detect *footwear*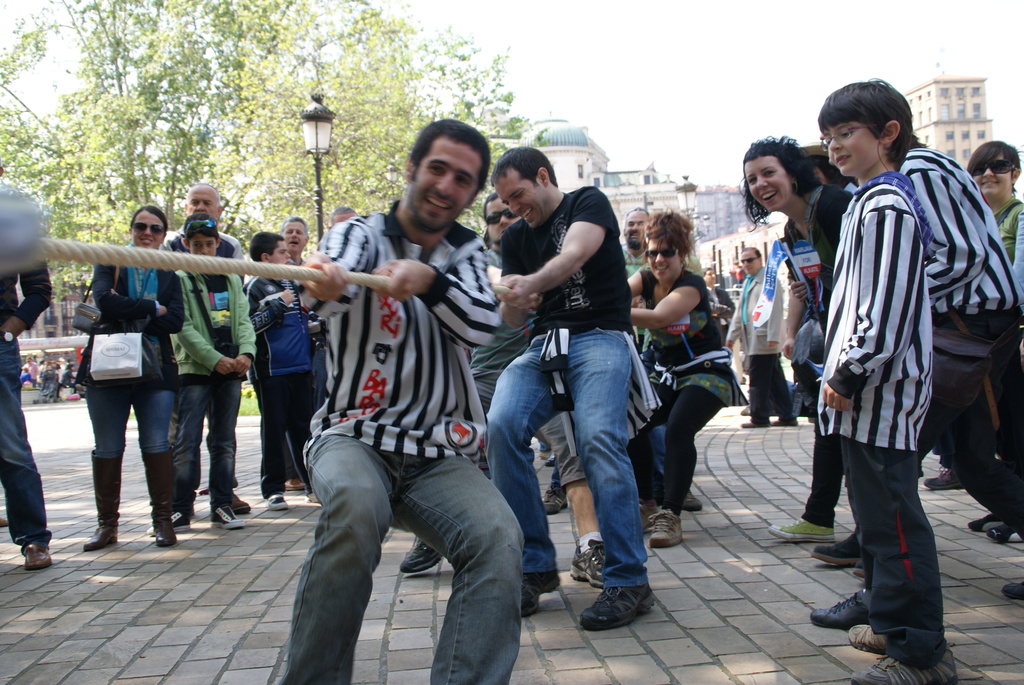
{"left": 536, "top": 476, "right": 570, "bottom": 514}
